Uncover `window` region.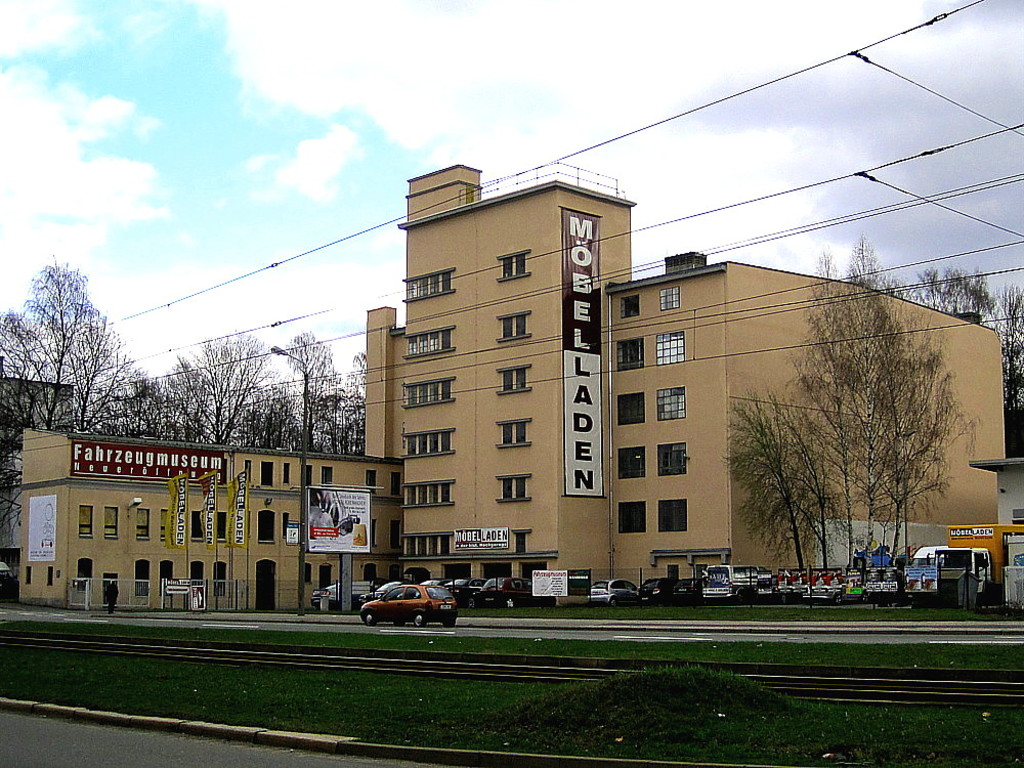
Uncovered: x1=256 y1=512 x2=273 y2=543.
